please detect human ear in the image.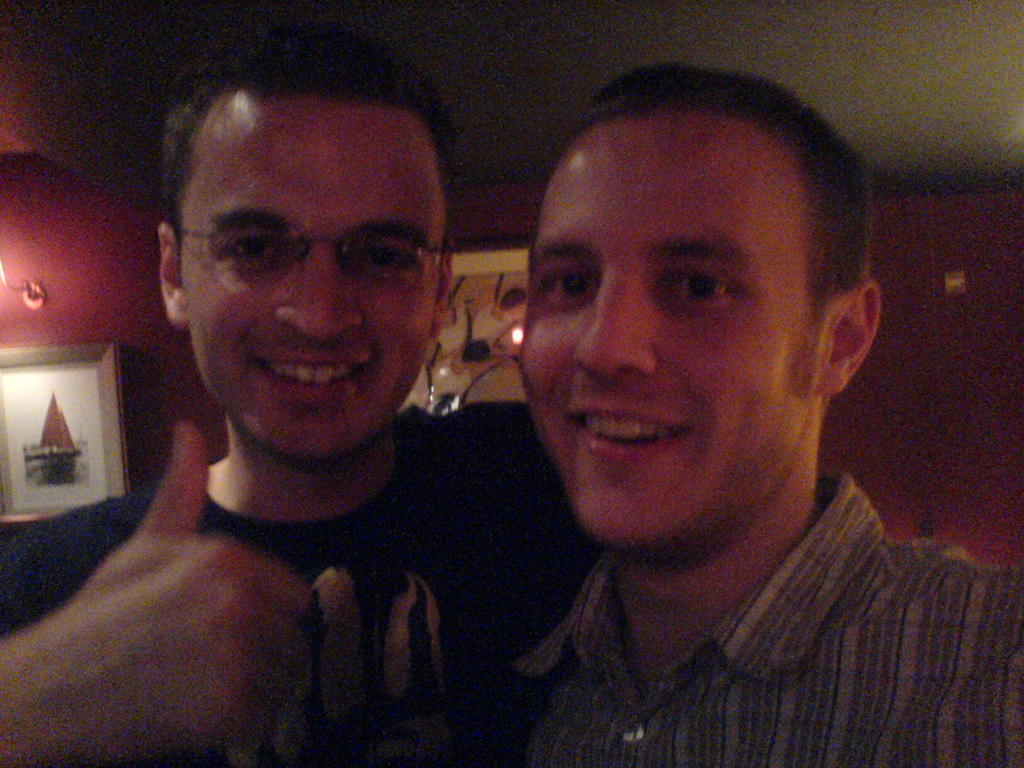
BBox(820, 279, 884, 396).
